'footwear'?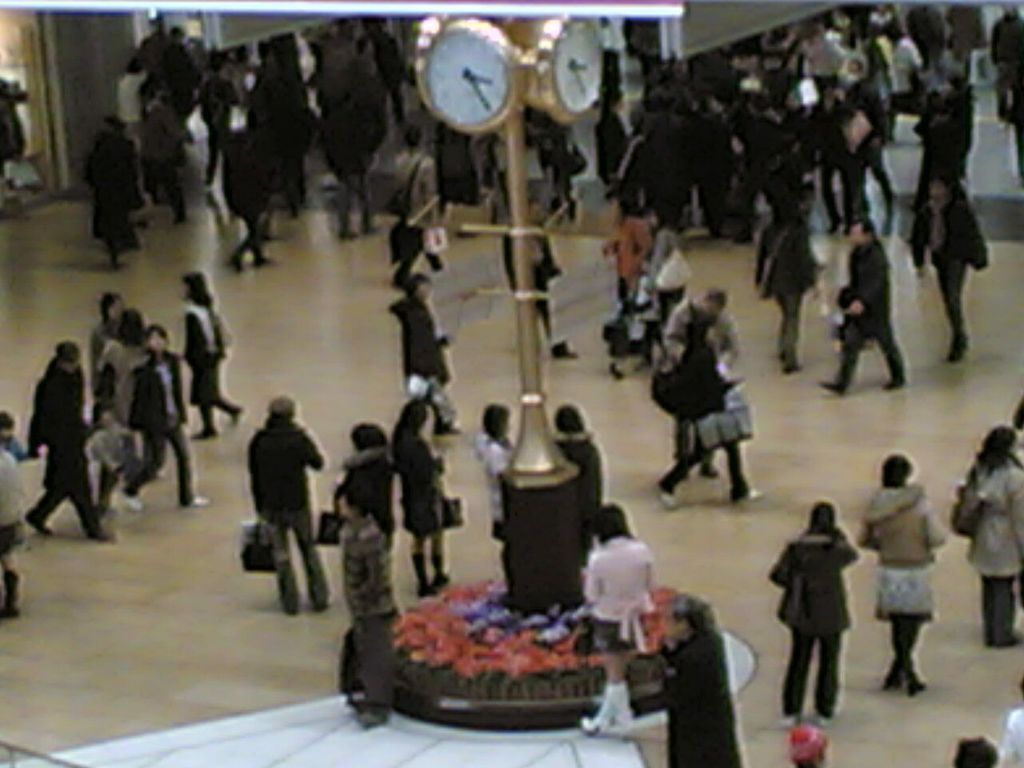
detection(910, 682, 926, 696)
